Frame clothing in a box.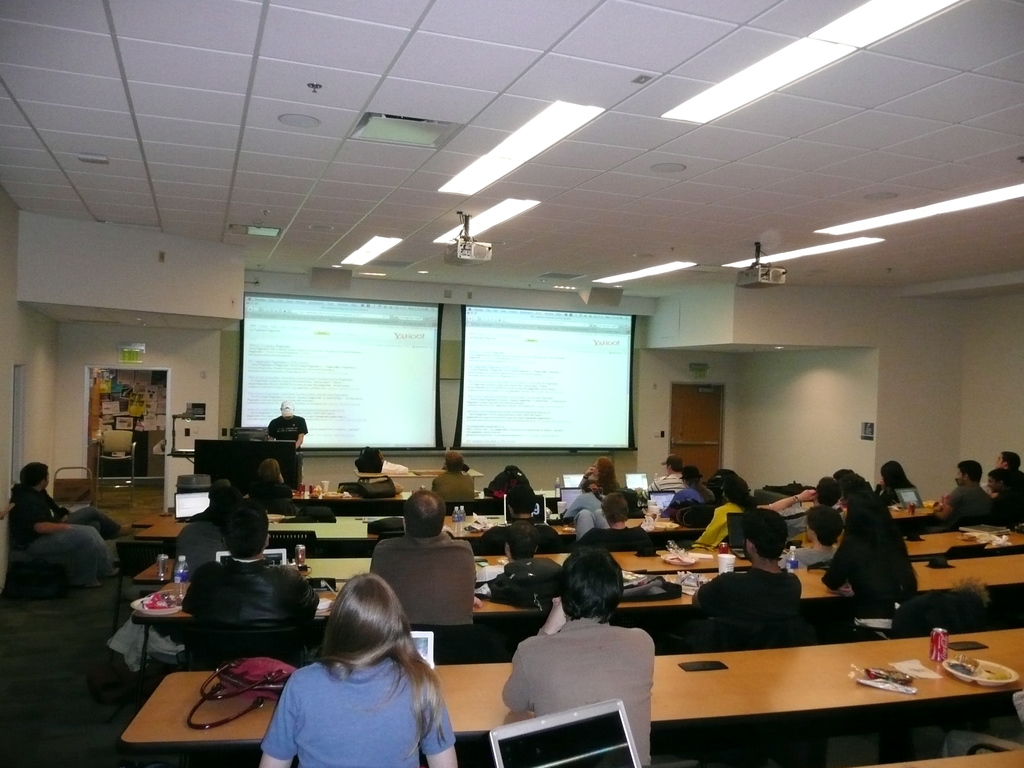
<box>6,481,117,590</box>.
